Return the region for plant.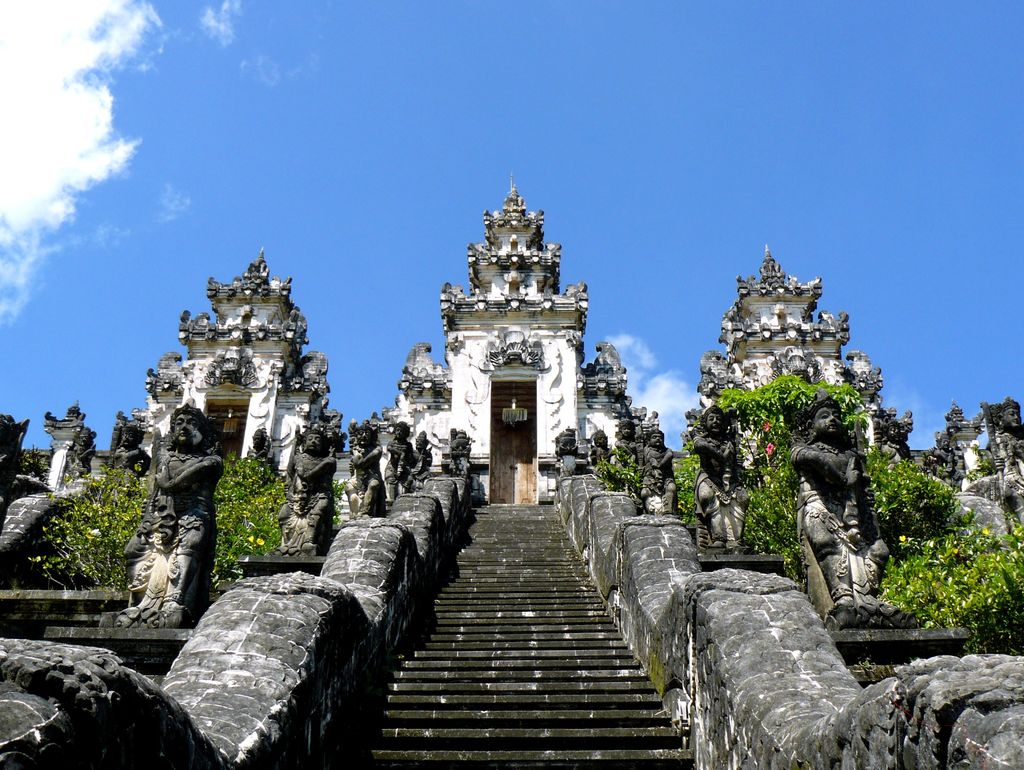
[left=861, top=433, right=1023, bottom=664].
